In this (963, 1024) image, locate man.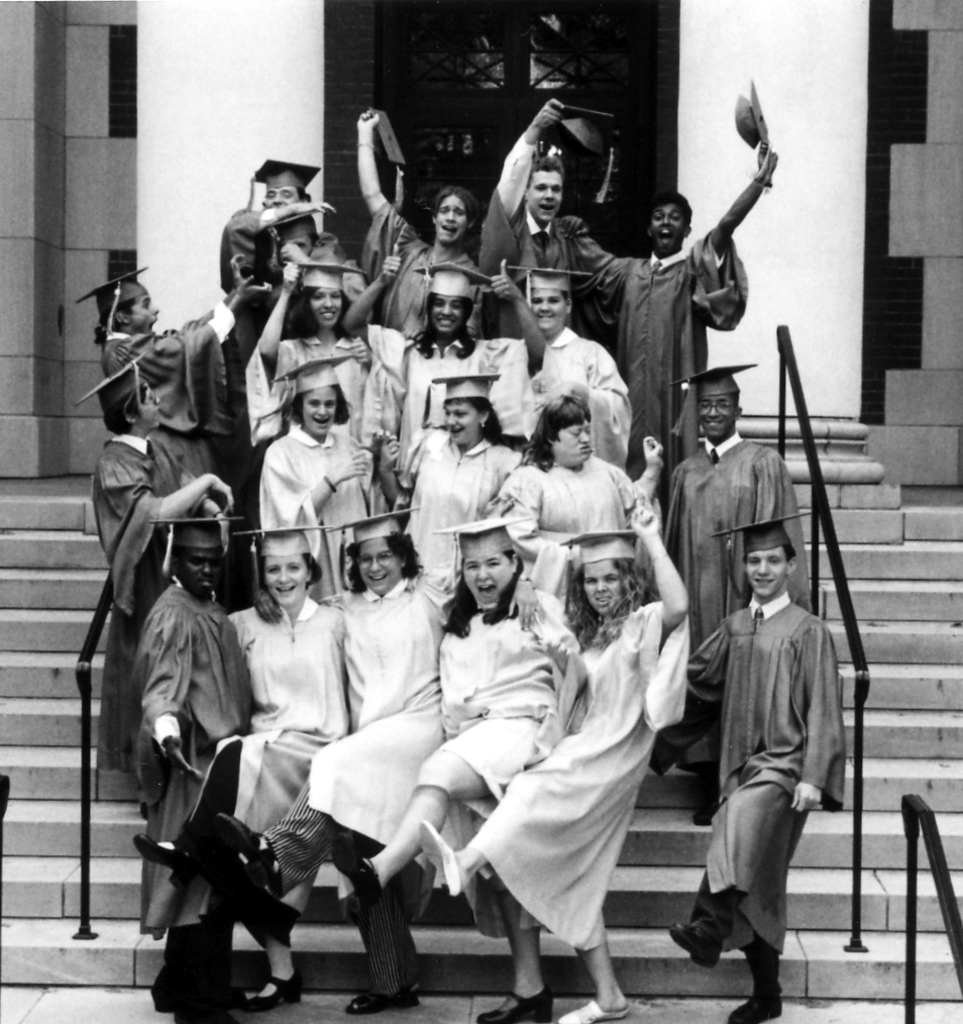
Bounding box: BBox(686, 511, 844, 1022).
